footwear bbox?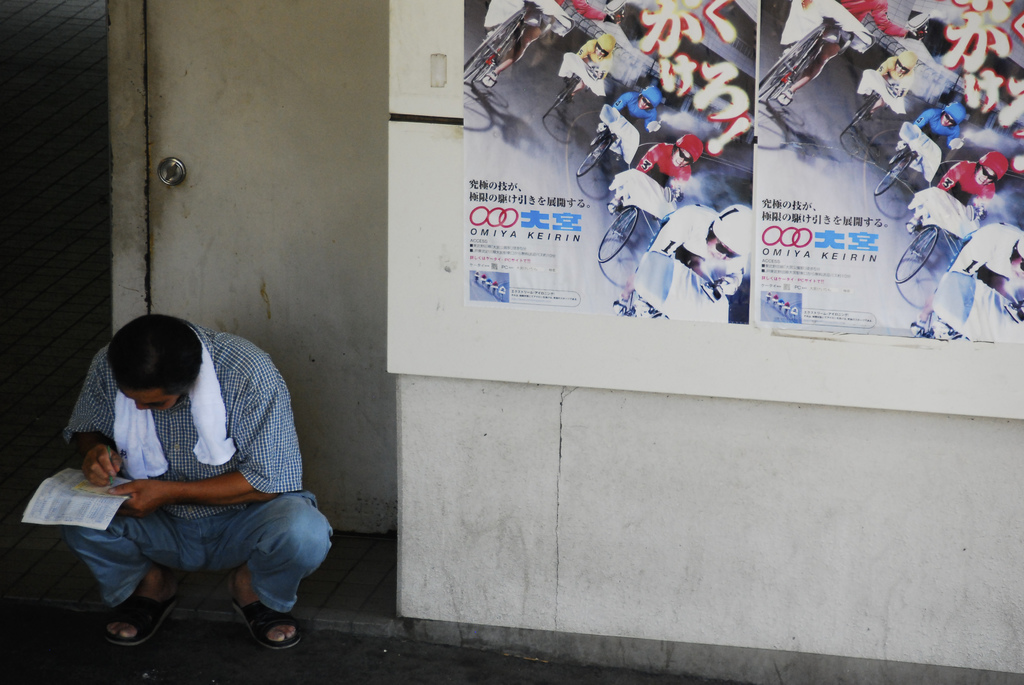
x1=481 y1=70 x2=500 y2=86
